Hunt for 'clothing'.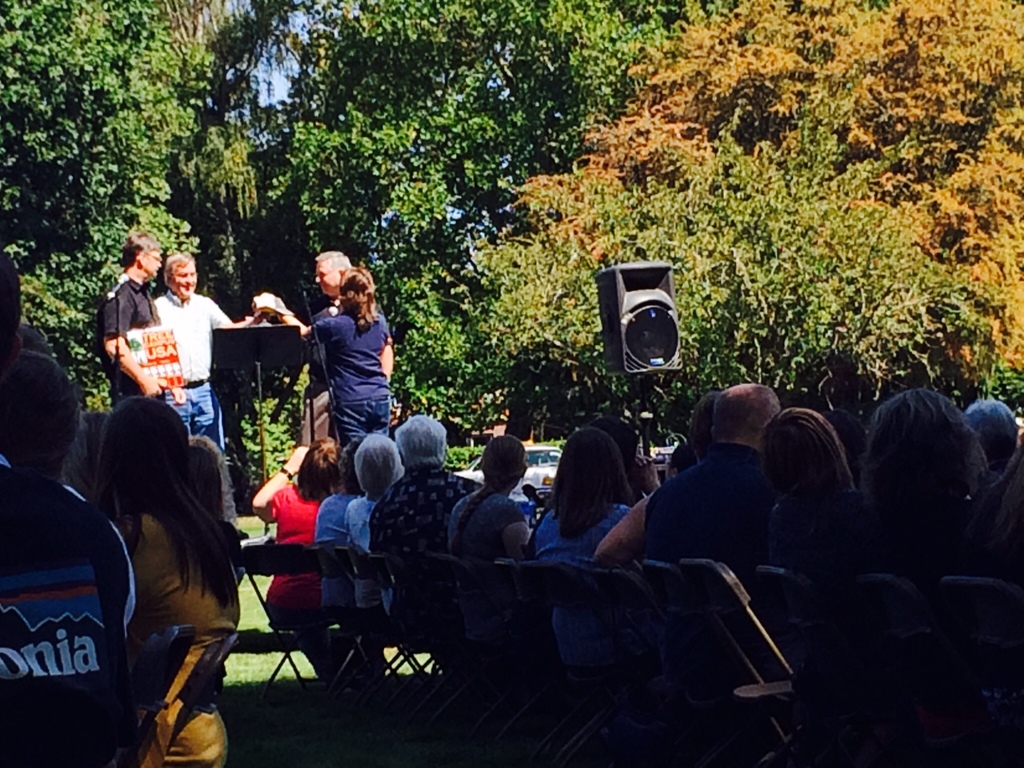
Hunted down at [x1=311, y1=482, x2=370, y2=618].
